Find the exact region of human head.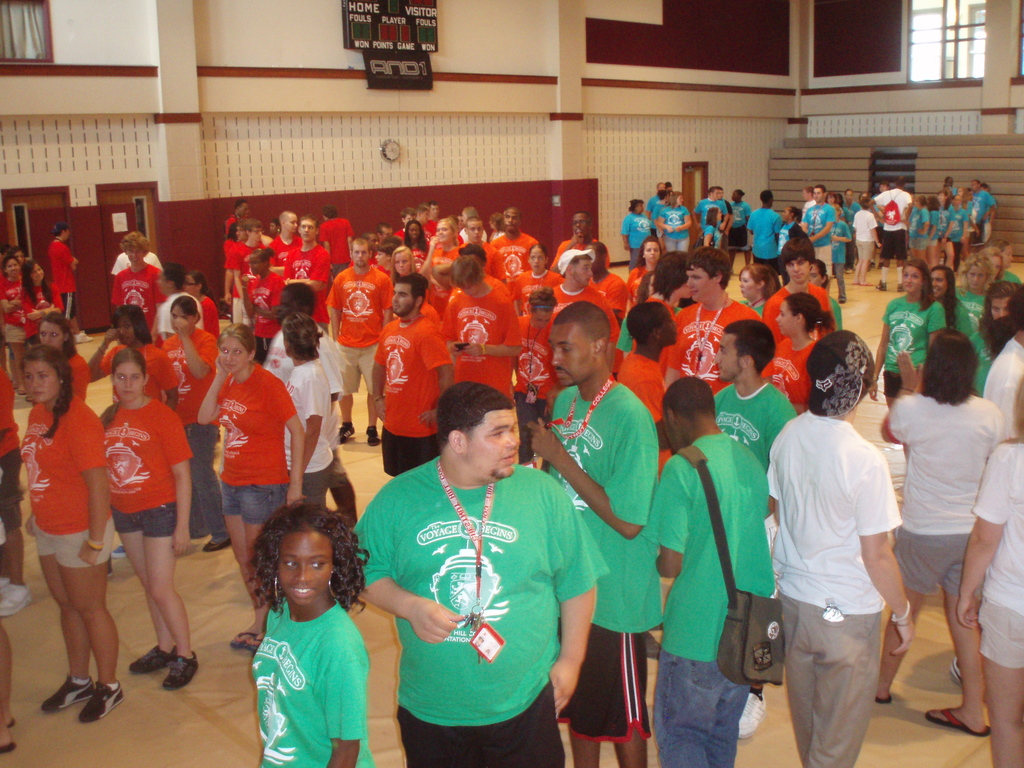
Exact region: BBox(813, 260, 832, 284).
